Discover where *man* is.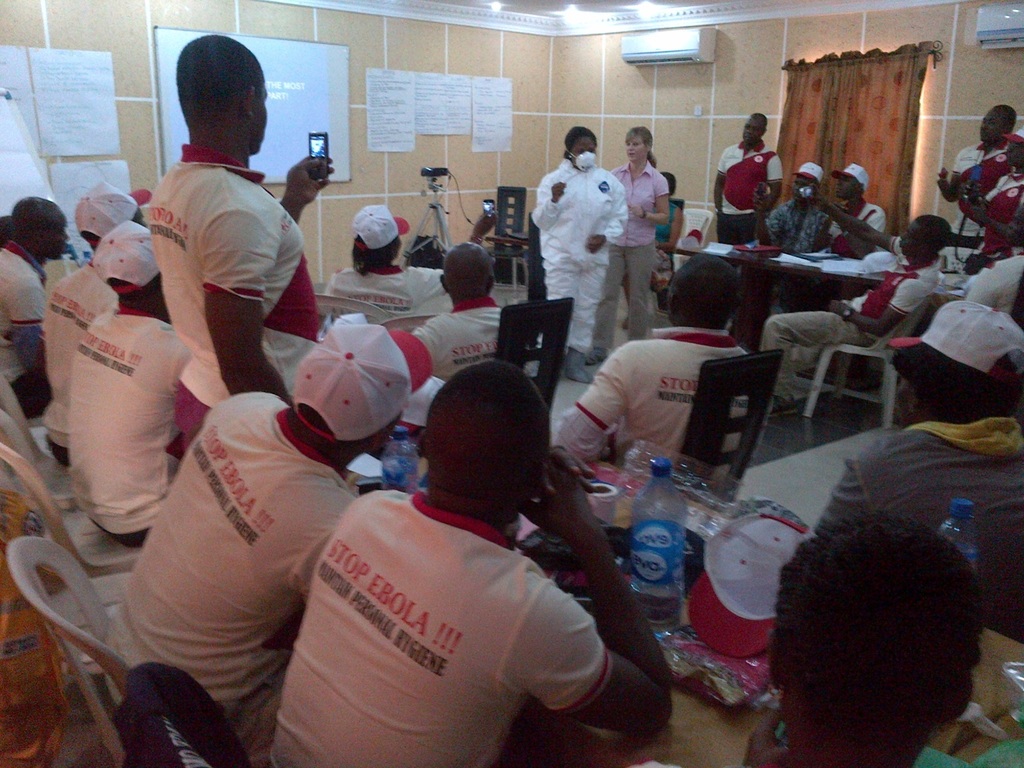
Discovered at (417, 243, 516, 378).
